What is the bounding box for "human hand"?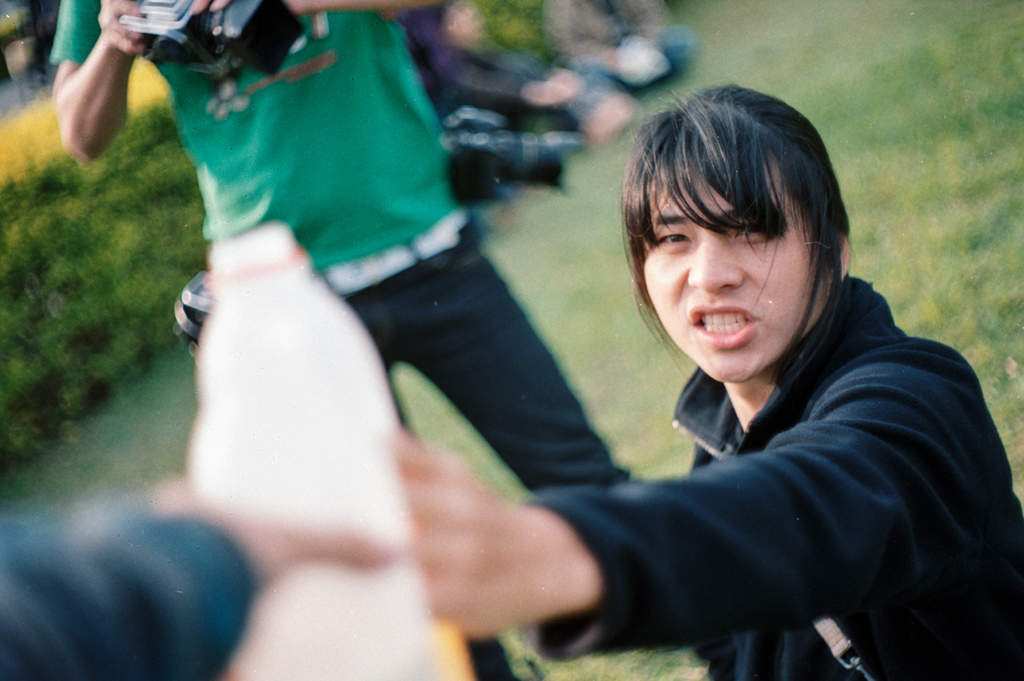
locate(93, 0, 148, 53).
